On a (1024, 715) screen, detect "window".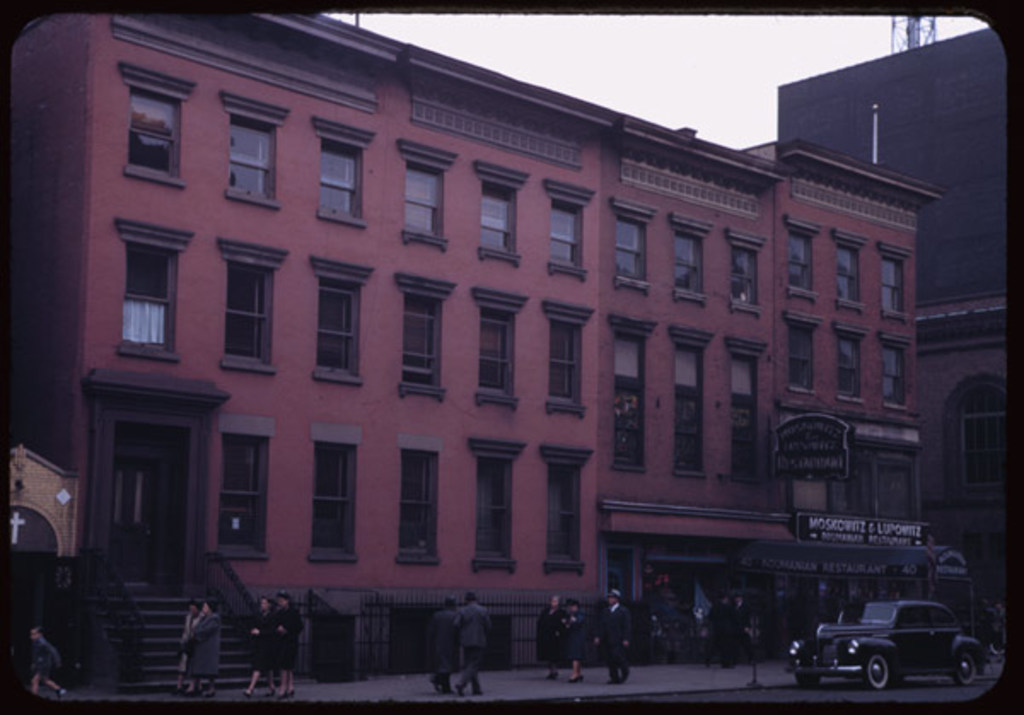
<region>396, 133, 463, 258</region>.
